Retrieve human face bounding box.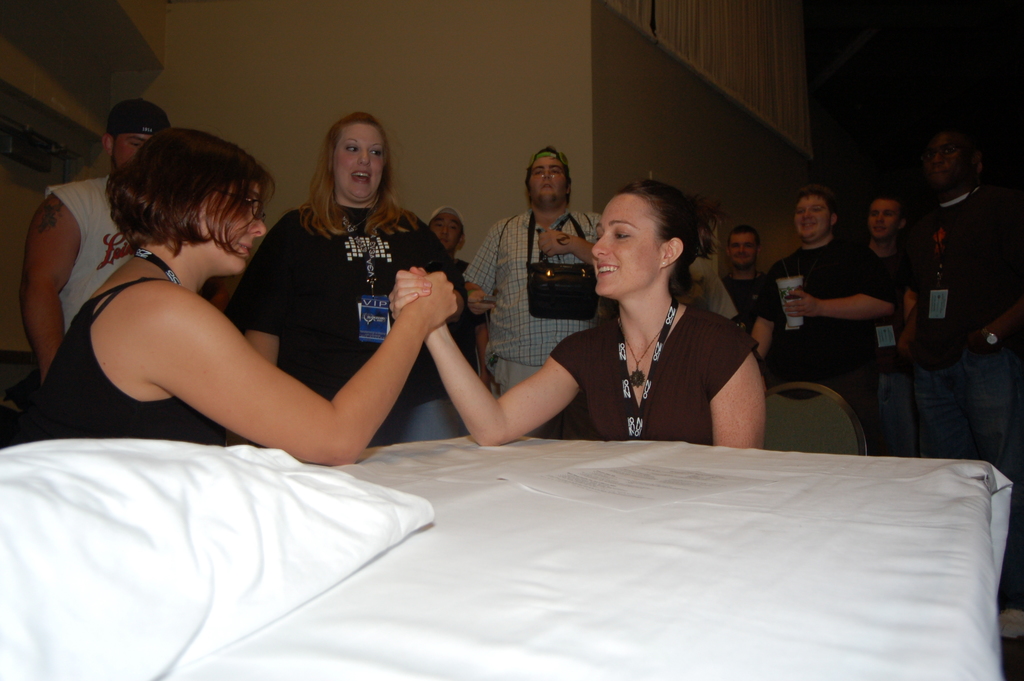
Bounding box: (left=785, top=196, right=832, bottom=242).
